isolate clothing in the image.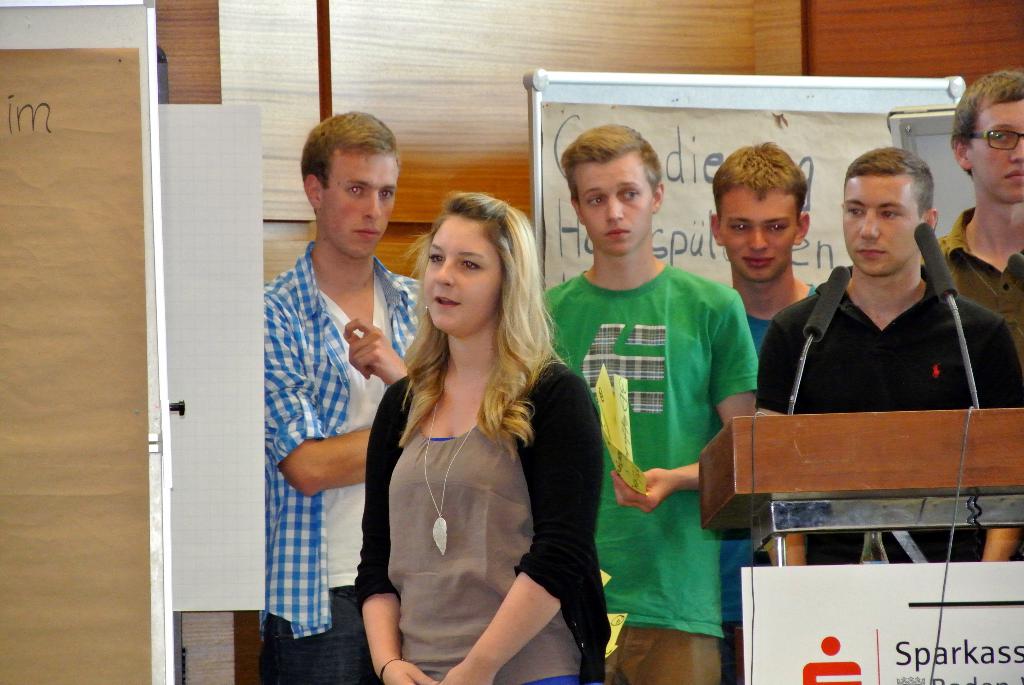
Isolated region: <region>353, 352, 607, 684</region>.
